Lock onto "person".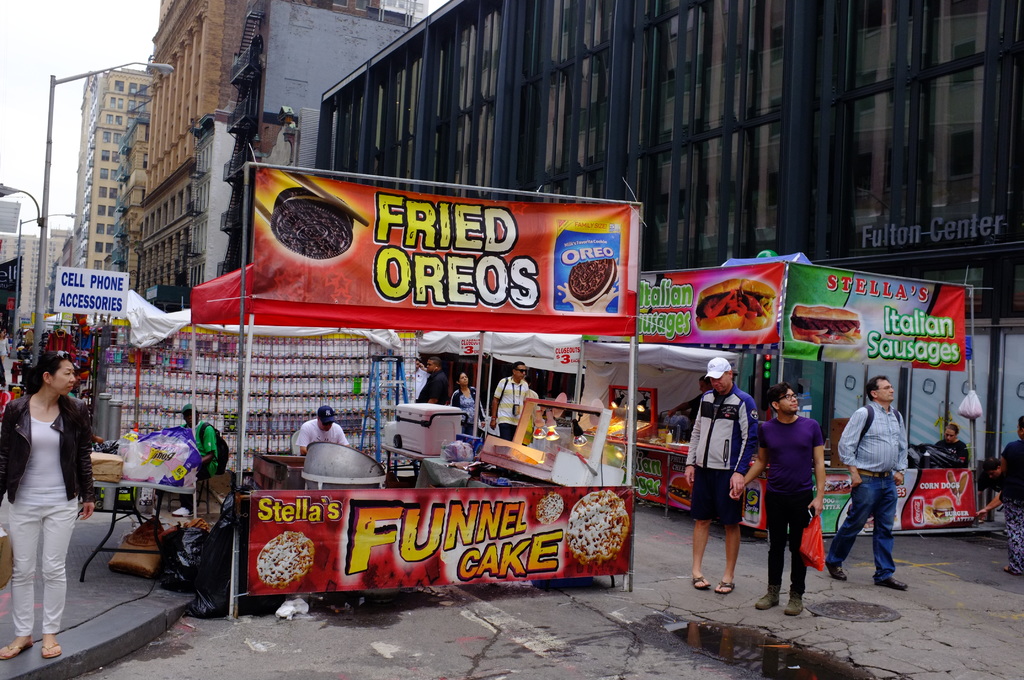
Locked: [416,355,454,400].
